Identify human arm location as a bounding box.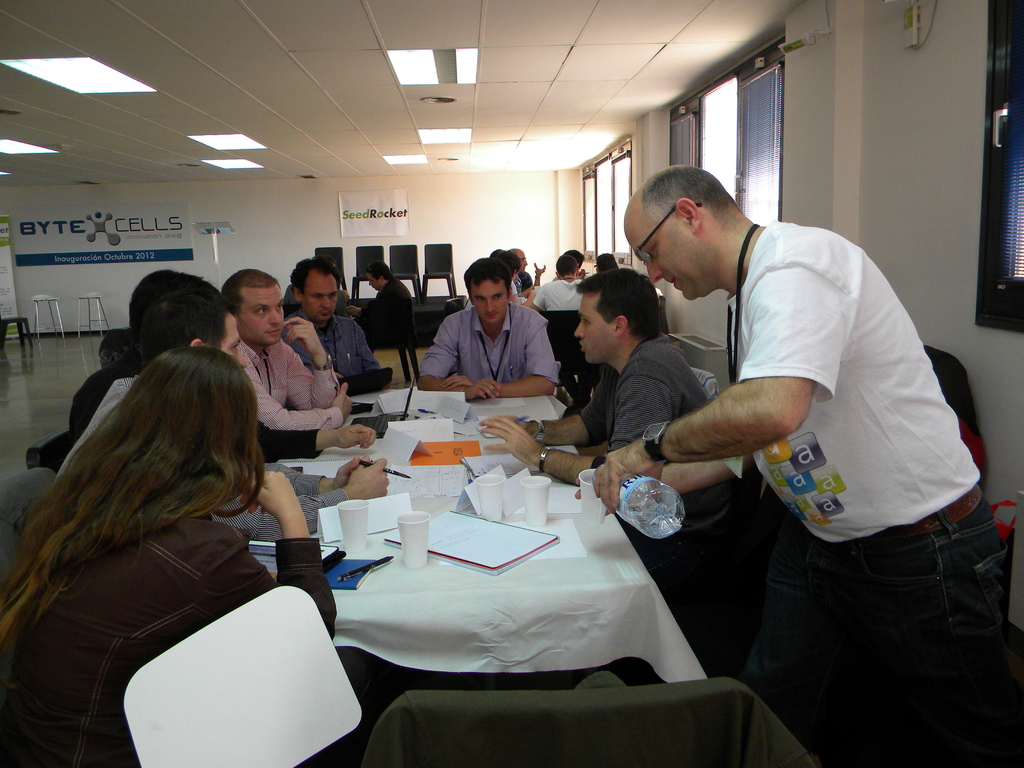
<box>487,372,618,452</box>.
